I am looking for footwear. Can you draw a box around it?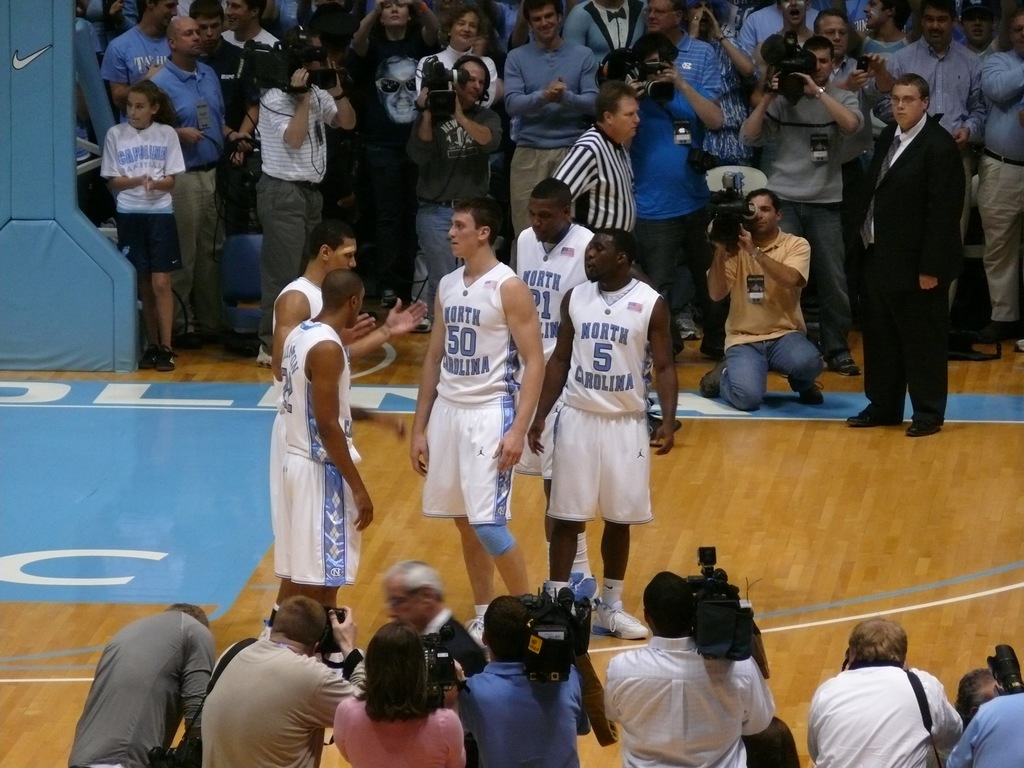
Sure, the bounding box is {"left": 259, "top": 339, "right": 284, "bottom": 369}.
